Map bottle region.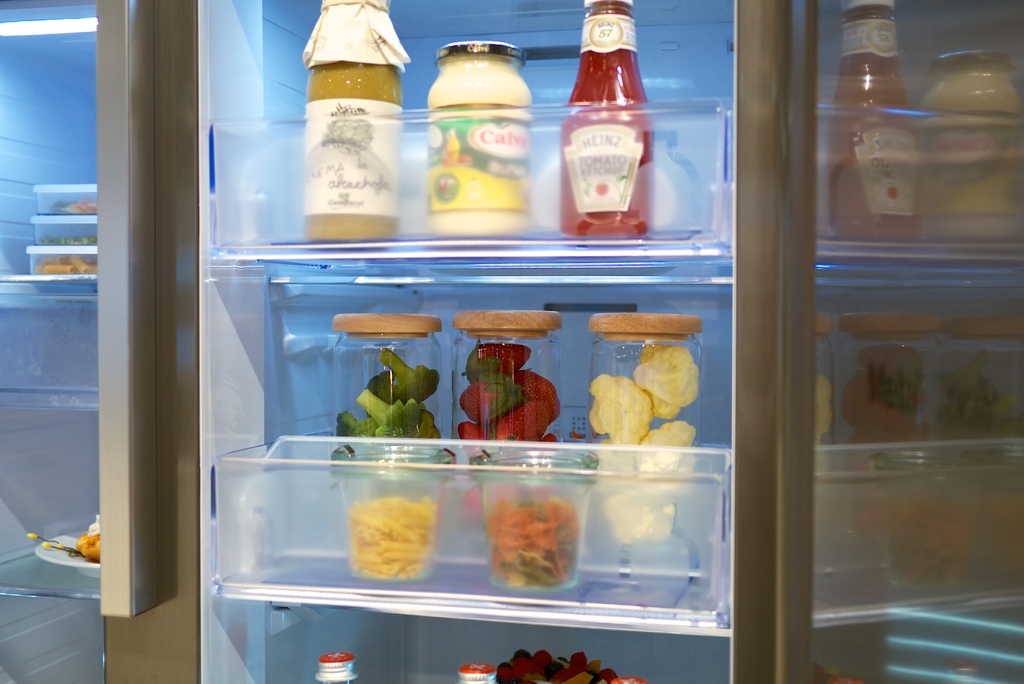
Mapped to x1=426, y1=44, x2=545, y2=240.
